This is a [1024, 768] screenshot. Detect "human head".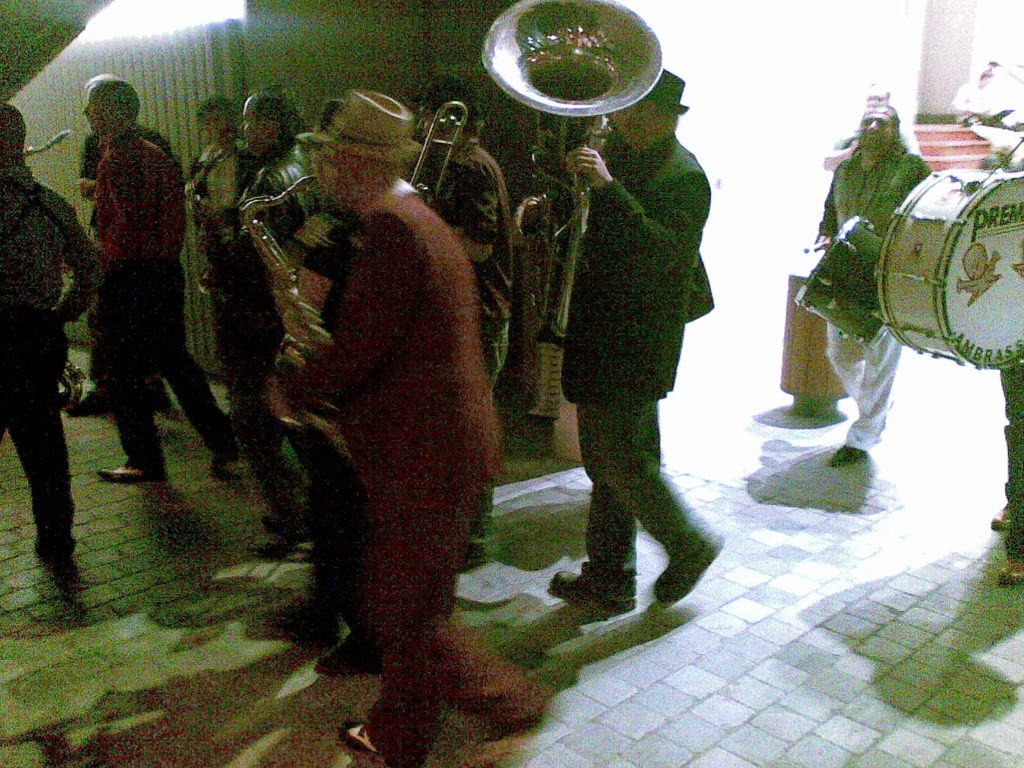
[240,81,302,147].
